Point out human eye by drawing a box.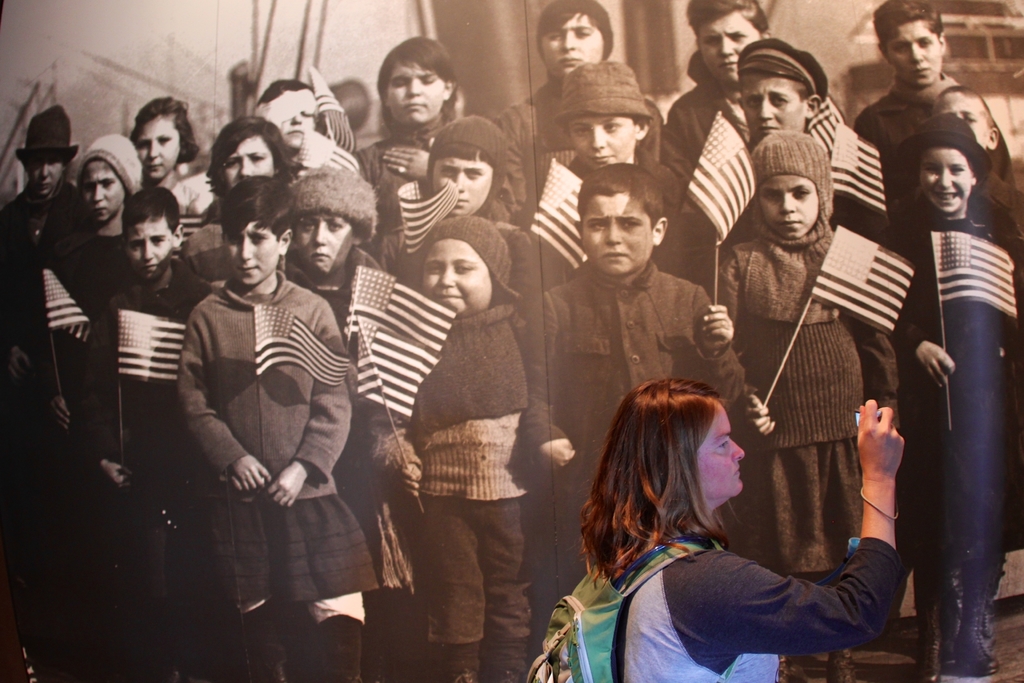
[134, 139, 146, 149].
